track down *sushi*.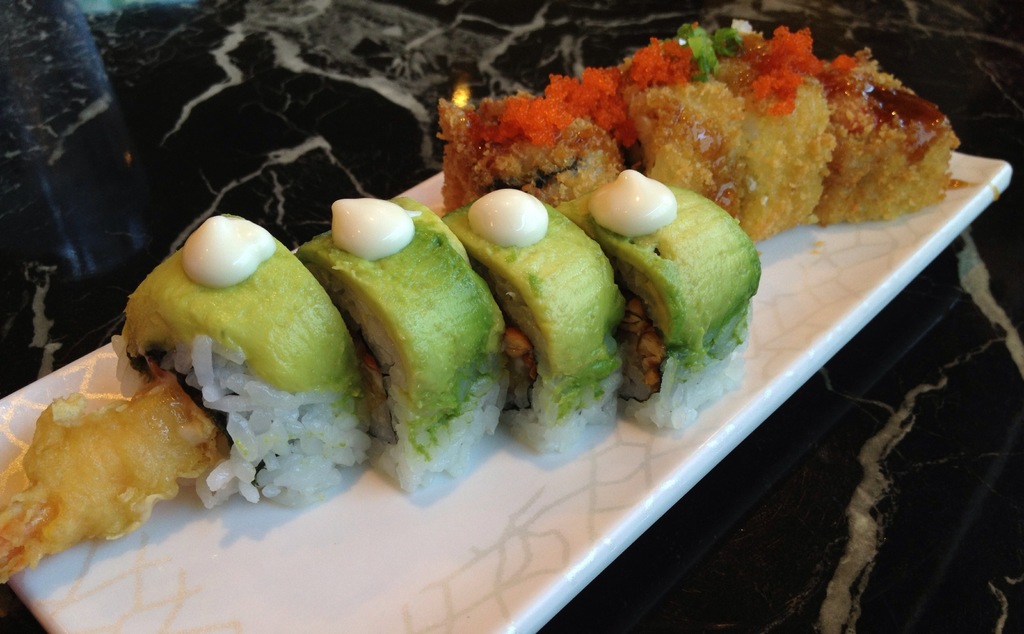
Tracked to [left=303, top=203, right=516, bottom=501].
